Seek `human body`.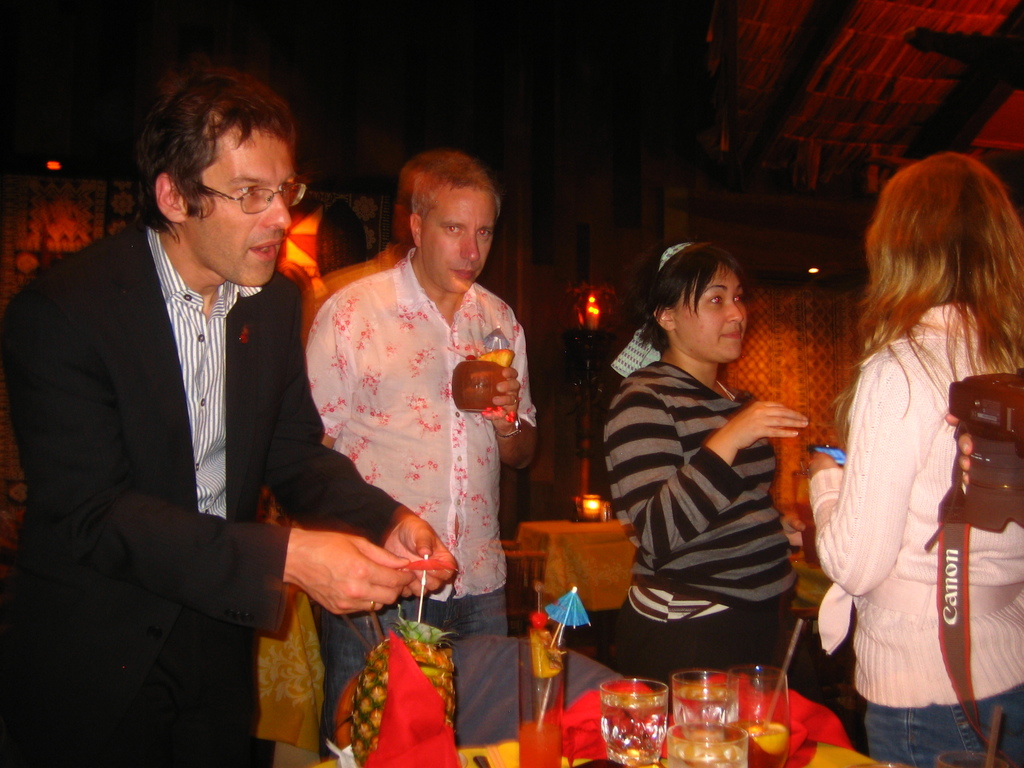
{"left": 0, "top": 220, "right": 457, "bottom": 767}.
